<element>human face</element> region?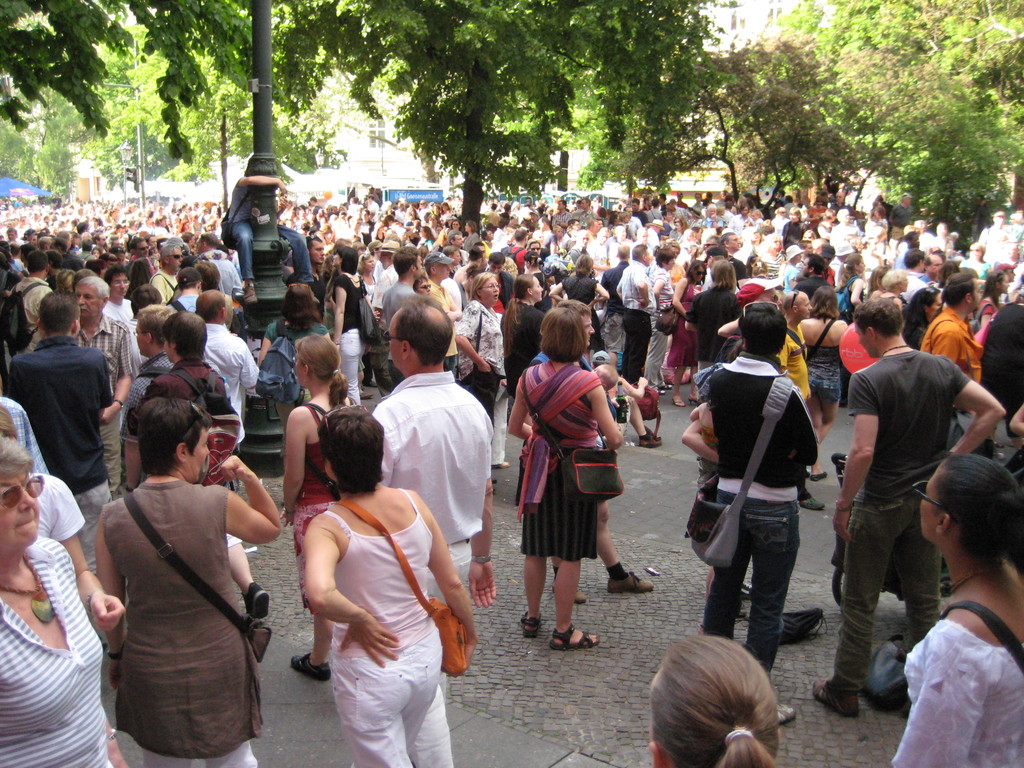
box=[482, 277, 500, 304]
